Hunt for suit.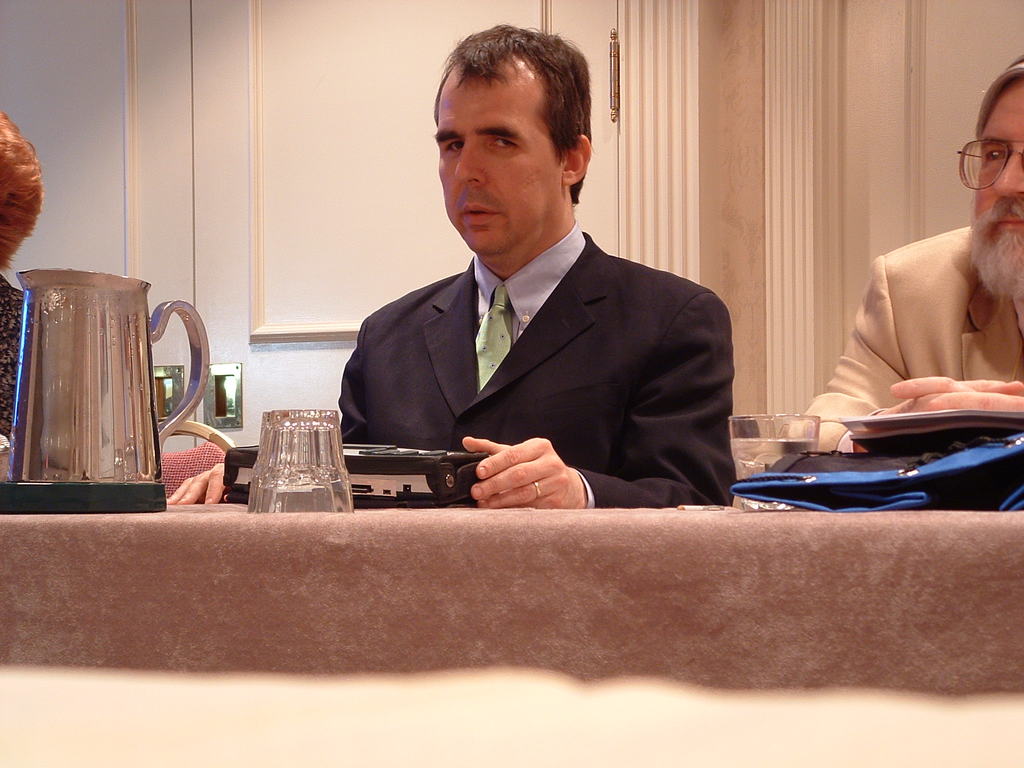
Hunted down at Rect(782, 224, 1023, 451).
